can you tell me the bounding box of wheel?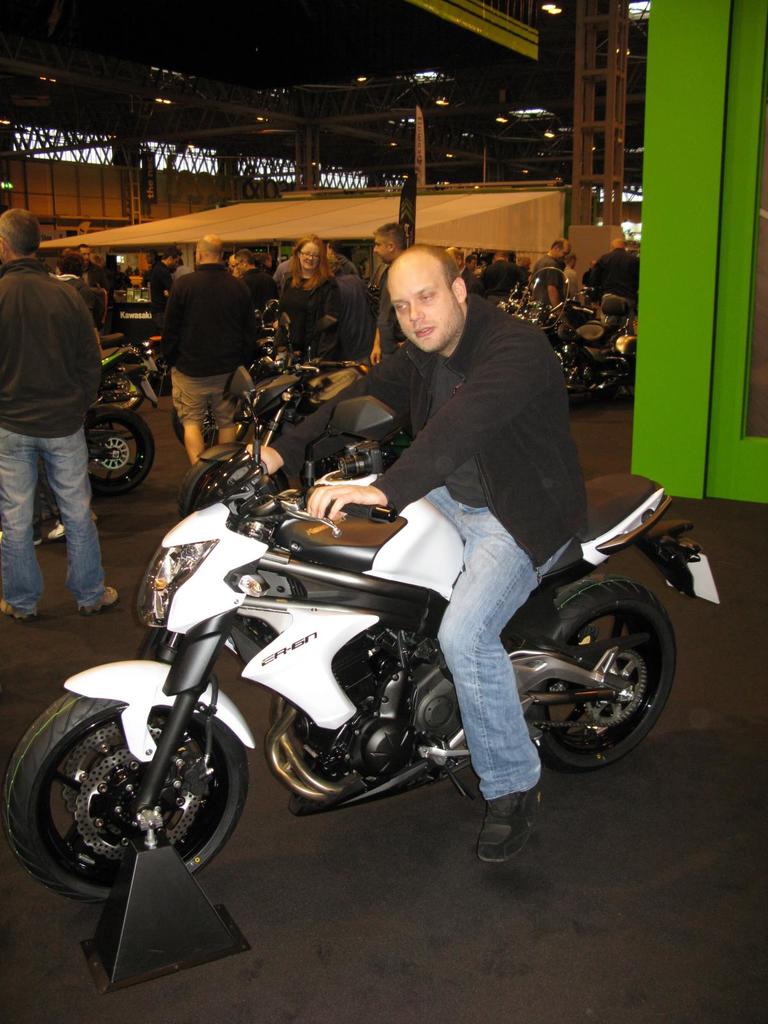
[4, 693, 250, 903].
